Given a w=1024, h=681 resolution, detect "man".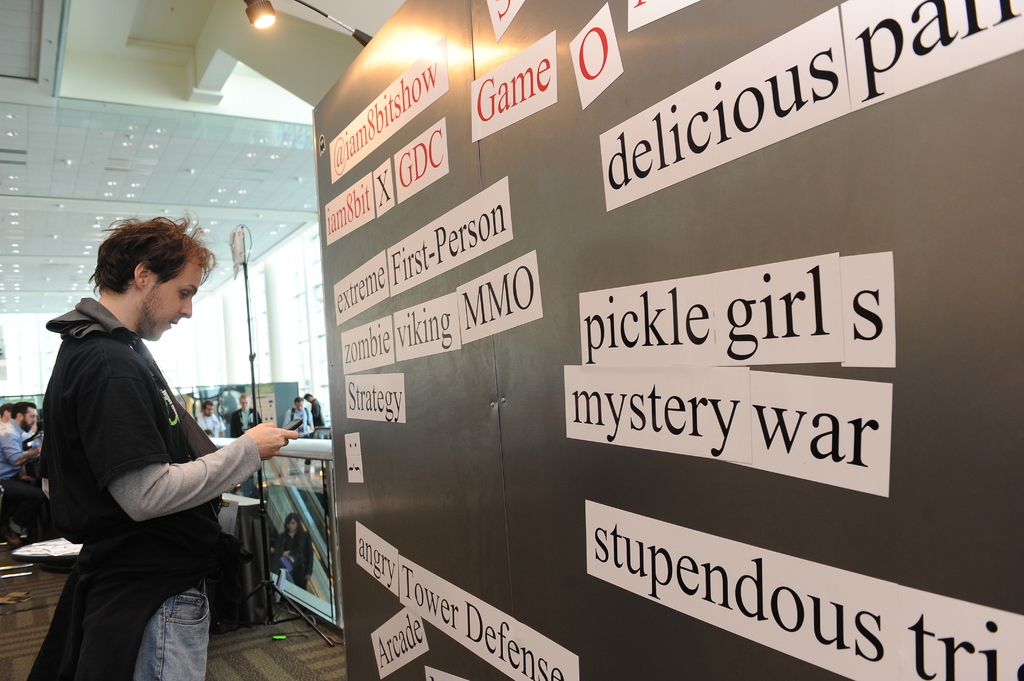
locate(304, 390, 330, 427).
